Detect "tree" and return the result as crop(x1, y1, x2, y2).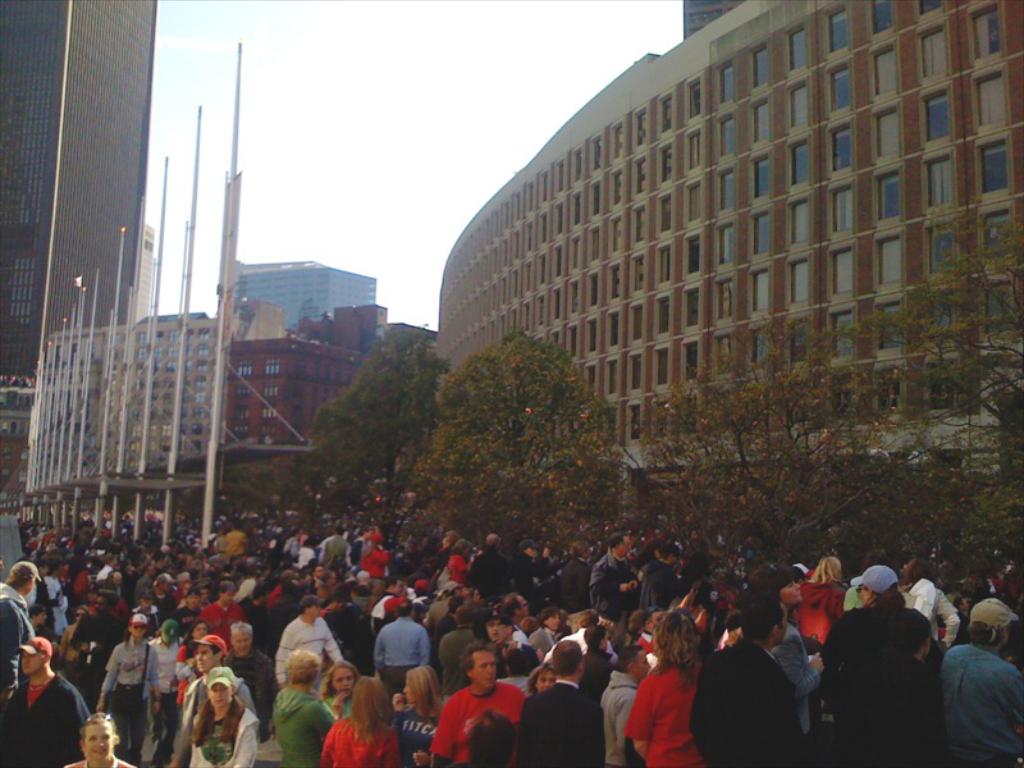
crop(289, 323, 465, 547).
